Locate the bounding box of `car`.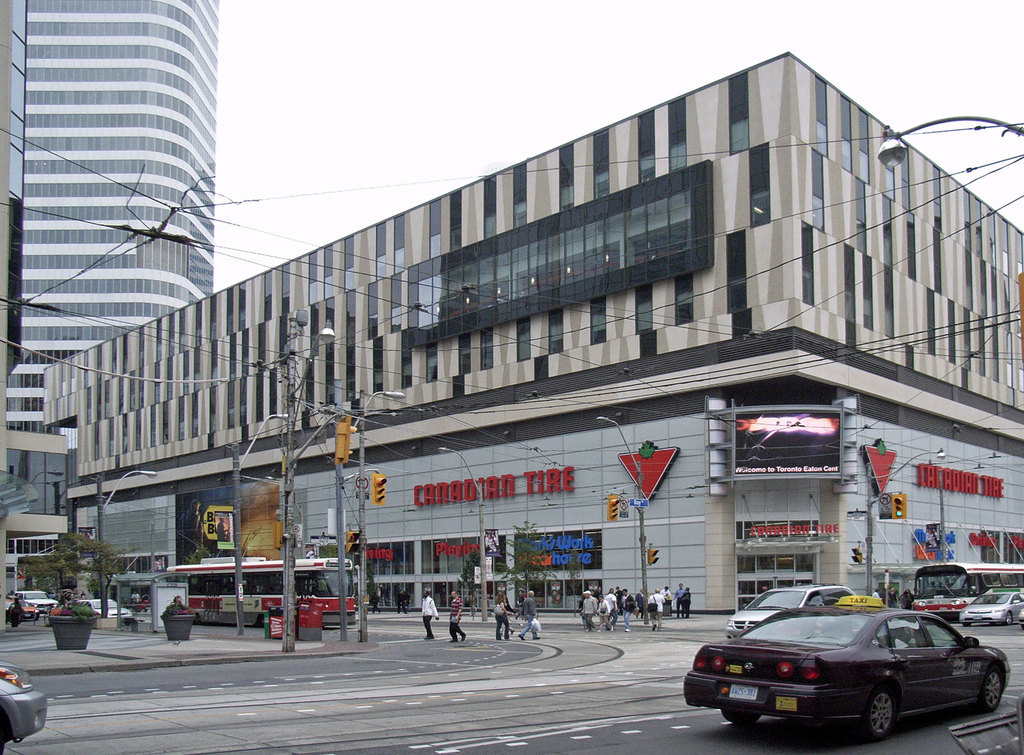
Bounding box: locate(6, 598, 39, 620).
